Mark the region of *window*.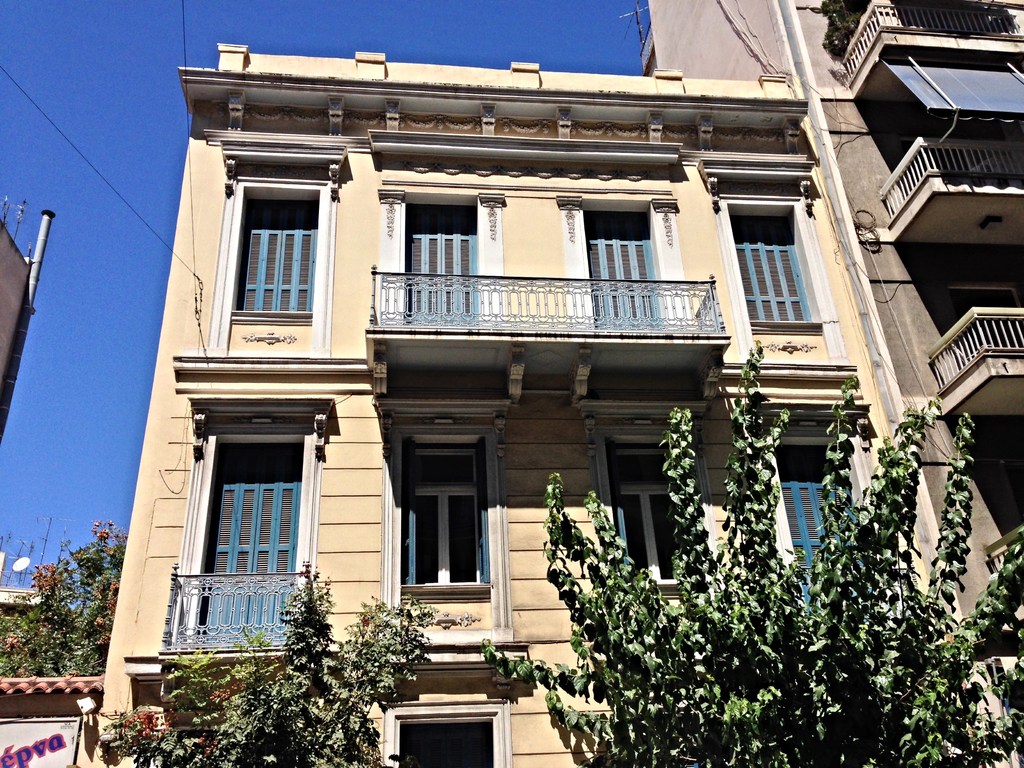
Region: 234, 198, 314, 312.
